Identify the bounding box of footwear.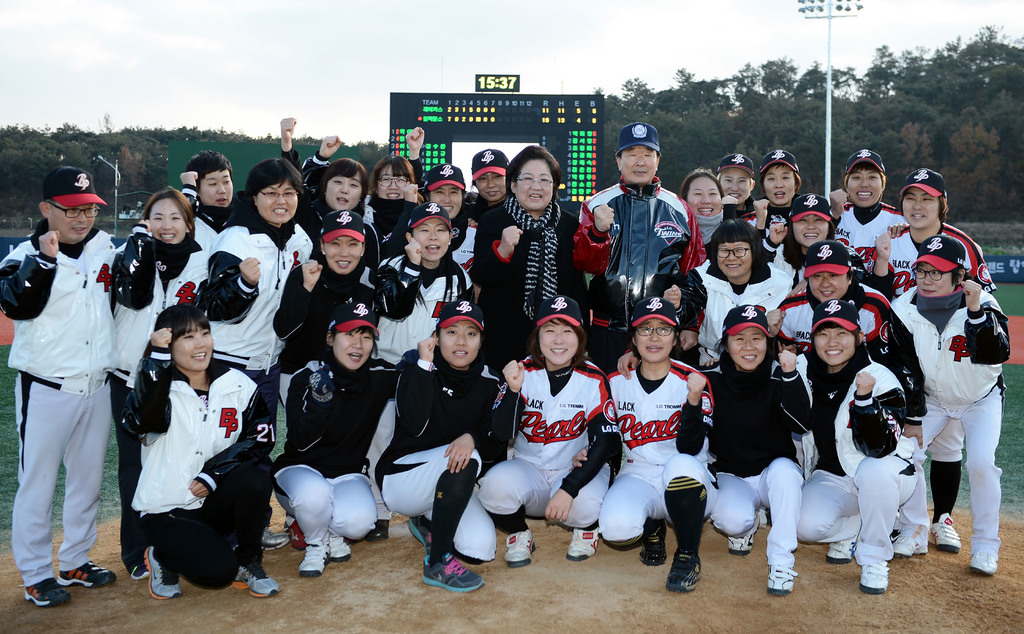
bbox=(406, 514, 436, 560).
